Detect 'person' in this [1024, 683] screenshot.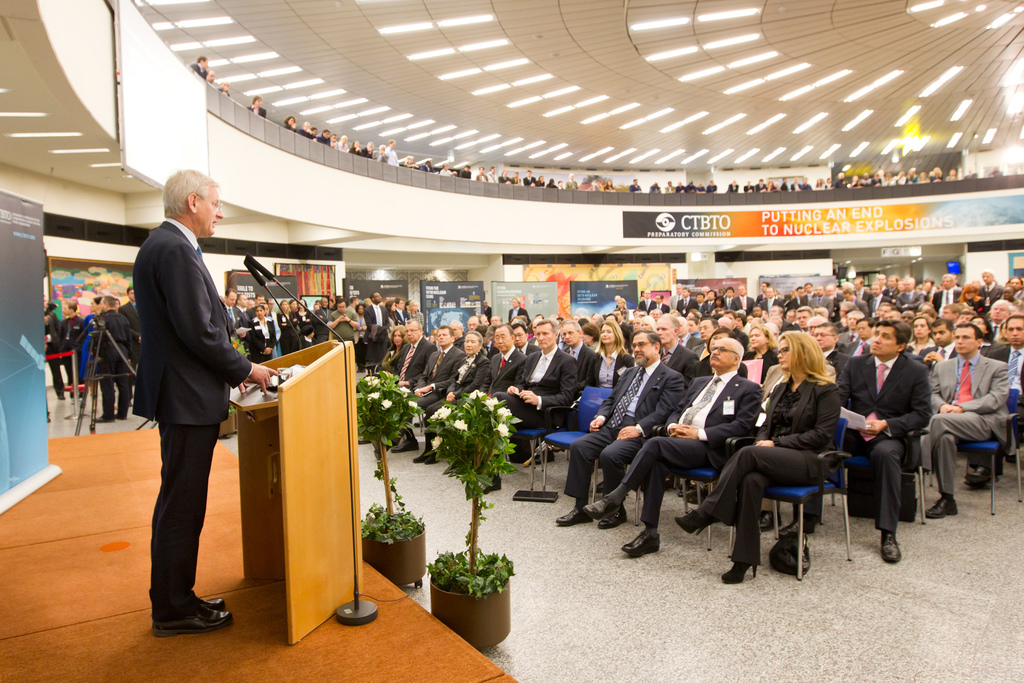
Detection: 131/163/285/638.
